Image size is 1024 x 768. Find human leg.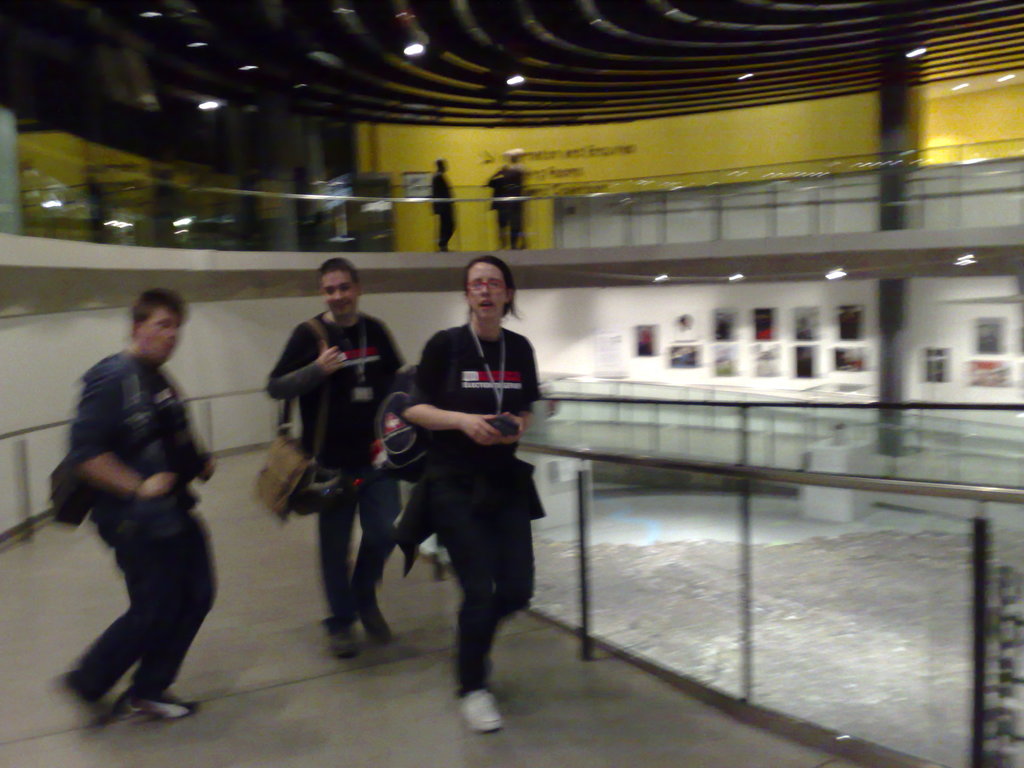
detection(427, 486, 501, 739).
